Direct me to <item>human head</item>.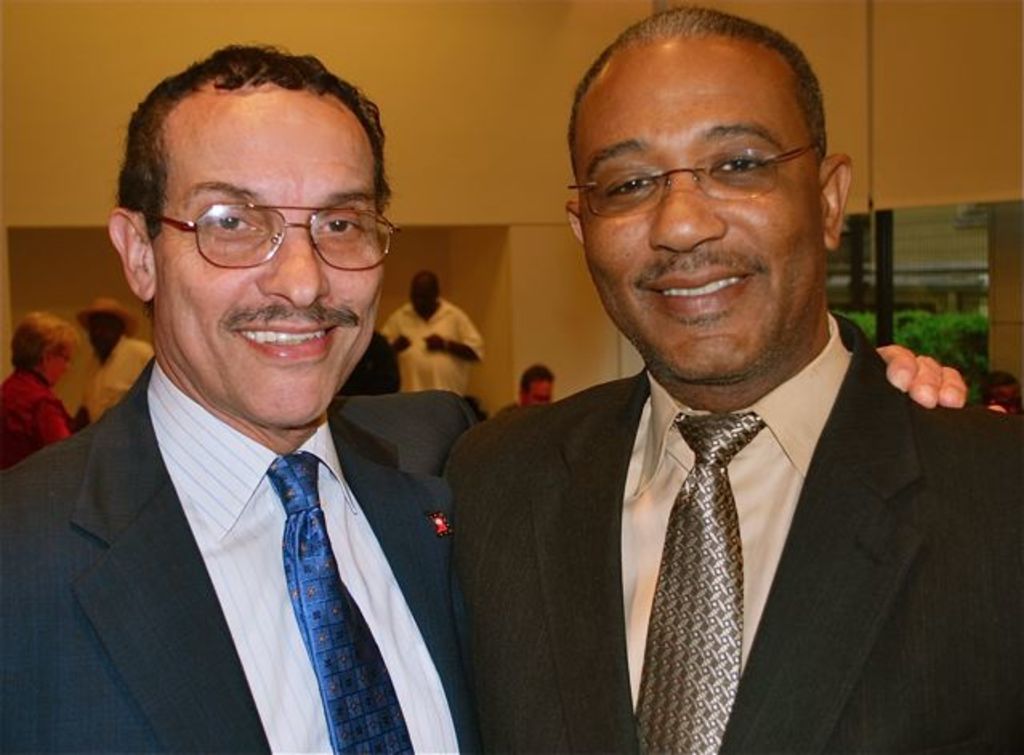
Direction: bbox=(405, 266, 444, 314).
